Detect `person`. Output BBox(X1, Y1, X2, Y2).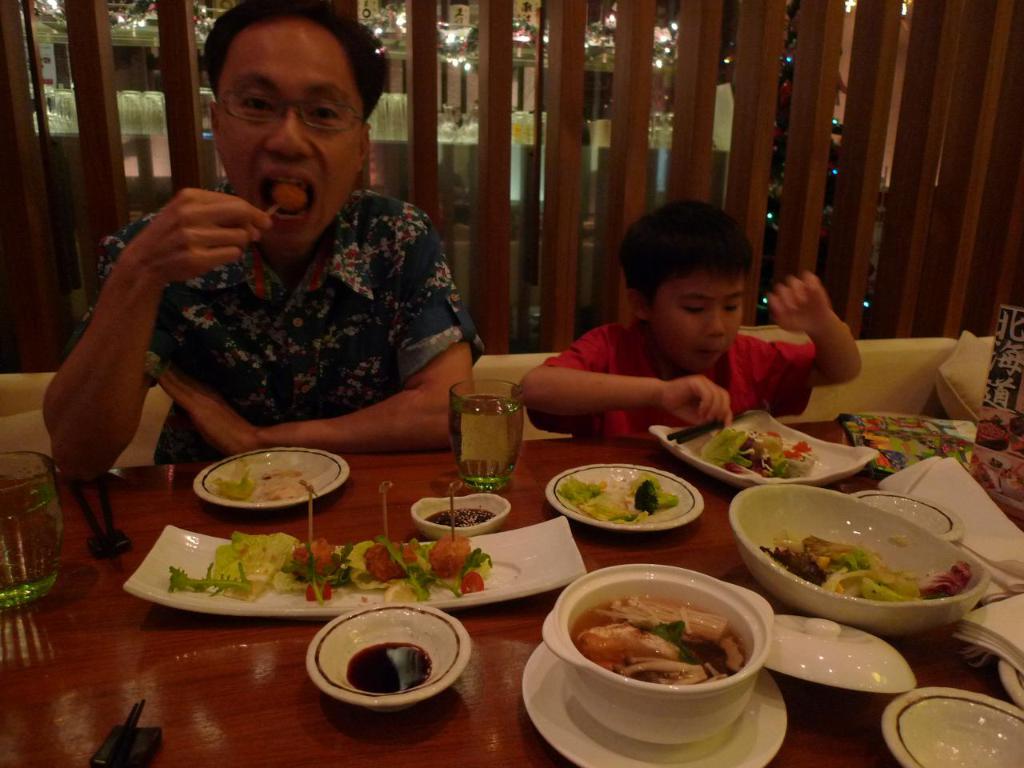
BBox(112, 33, 488, 472).
